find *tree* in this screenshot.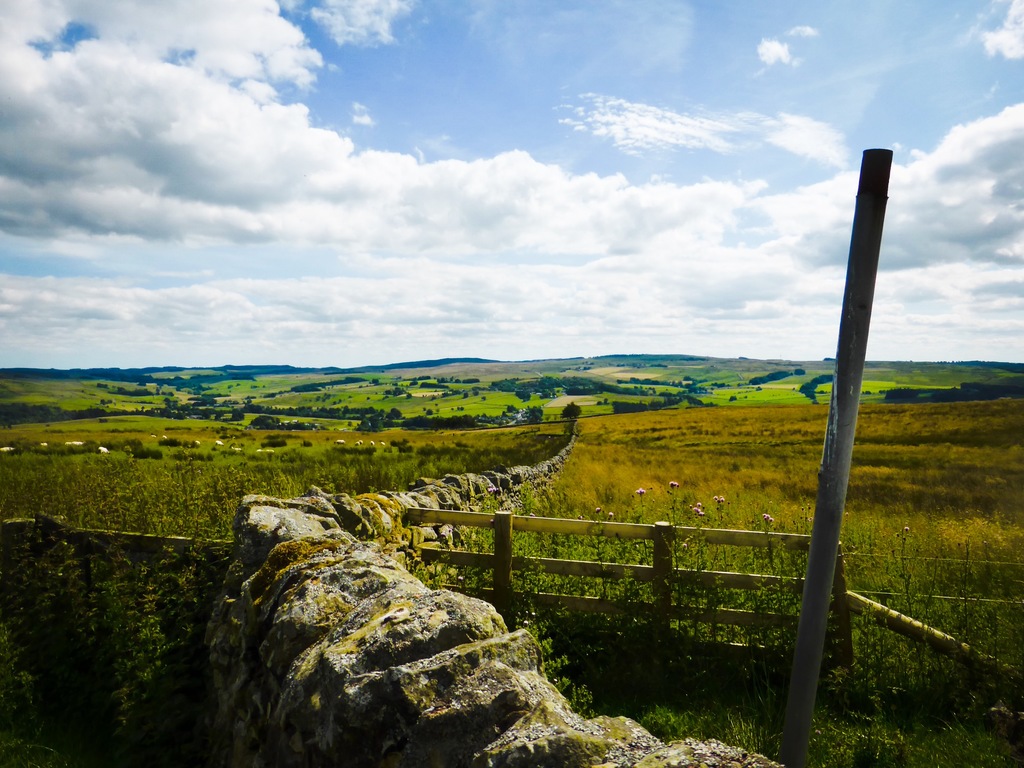
The bounding box for *tree* is locate(456, 380, 459, 383).
